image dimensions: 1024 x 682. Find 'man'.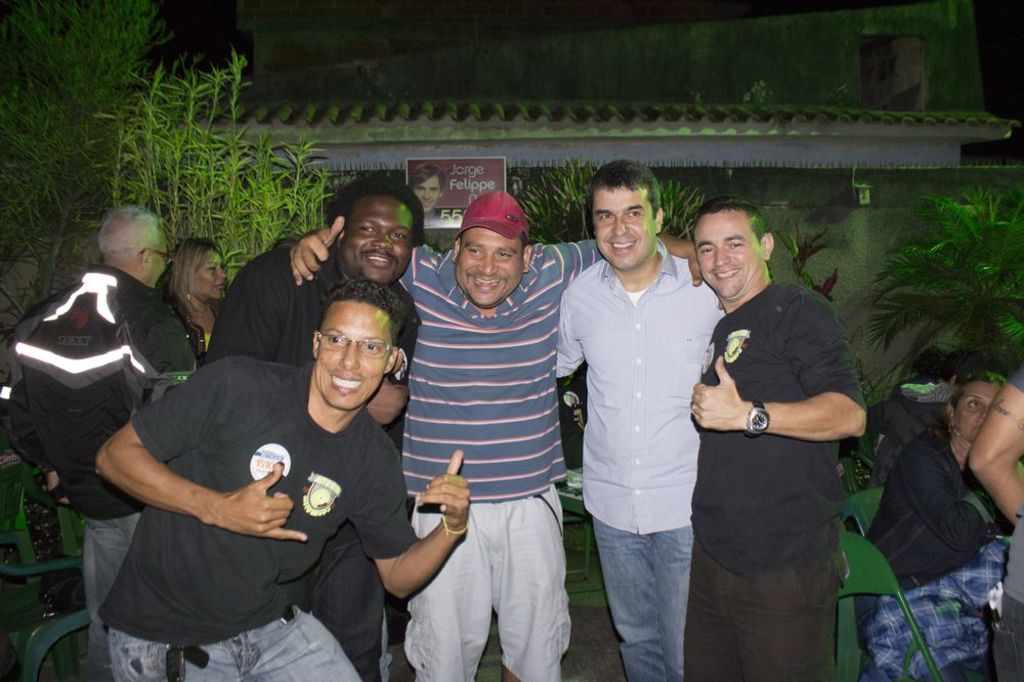
(679, 197, 877, 681).
